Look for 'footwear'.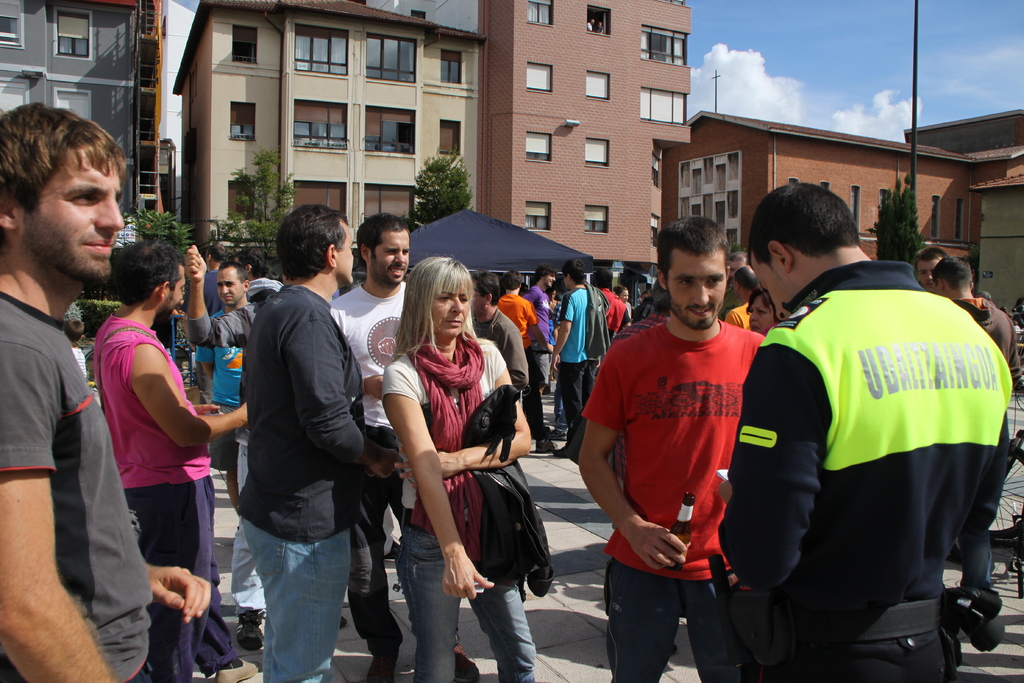
Found: (left=218, top=655, right=268, bottom=682).
